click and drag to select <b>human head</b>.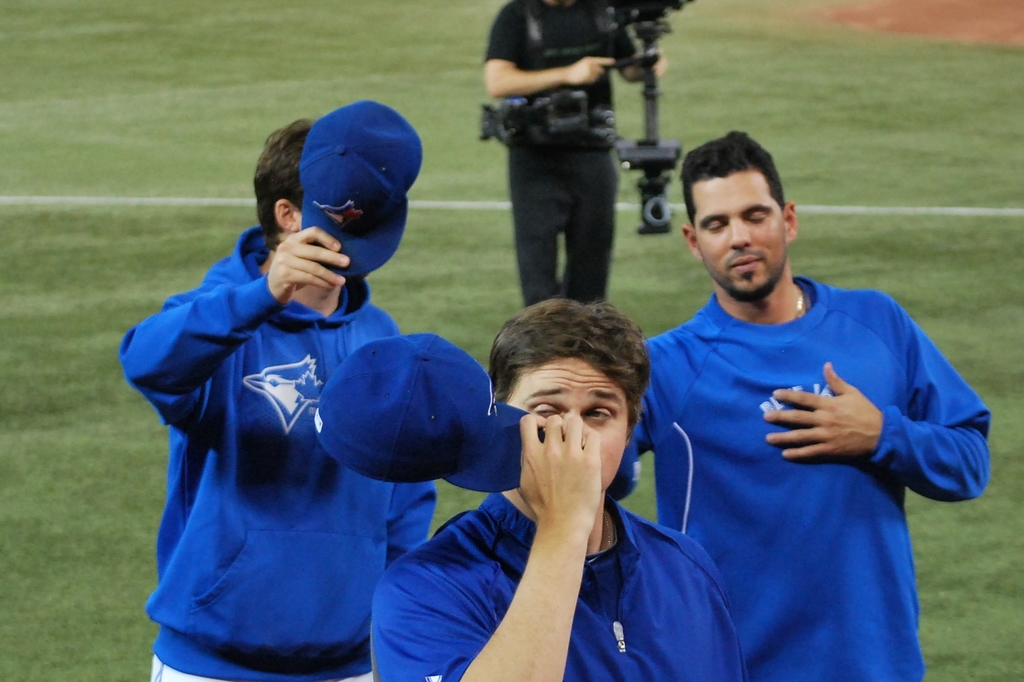
Selection: (489, 300, 654, 494).
